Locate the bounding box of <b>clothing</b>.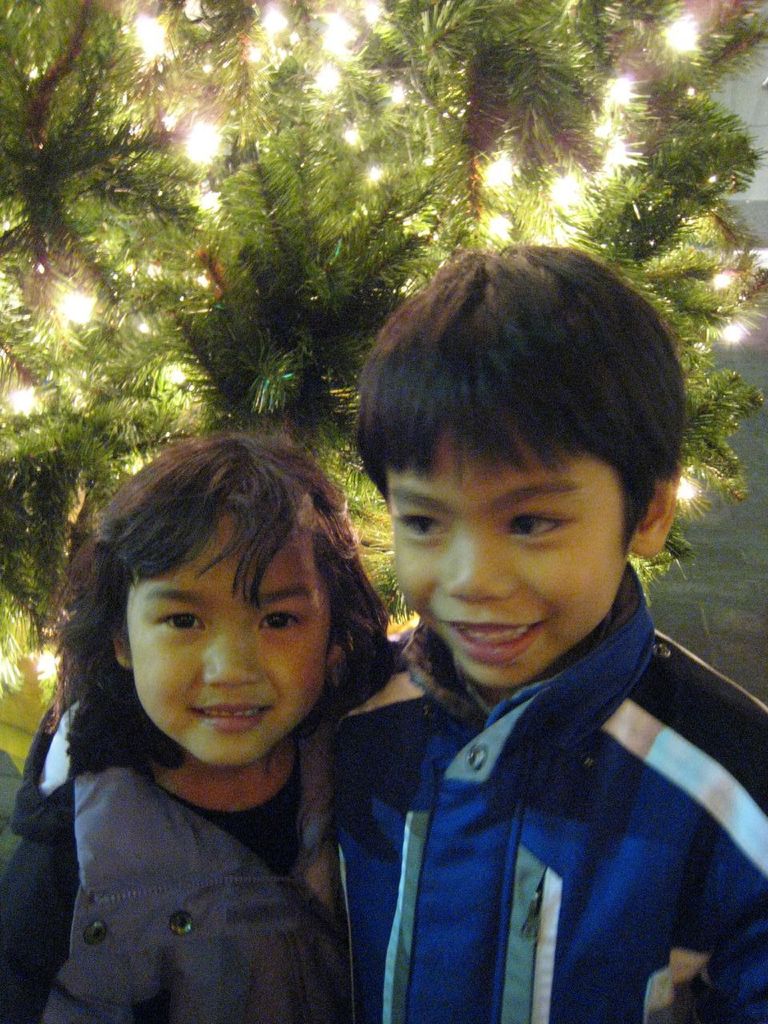
Bounding box: [left=0, top=662, right=358, bottom=1023].
